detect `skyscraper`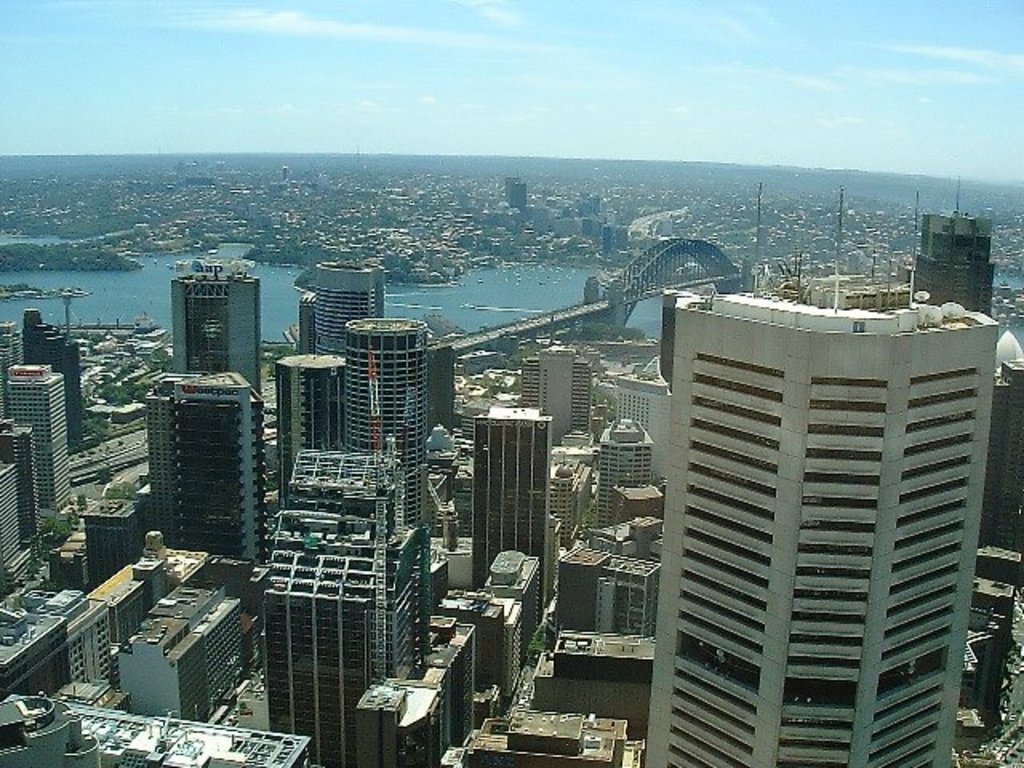
x1=456, y1=400, x2=550, y2=621
